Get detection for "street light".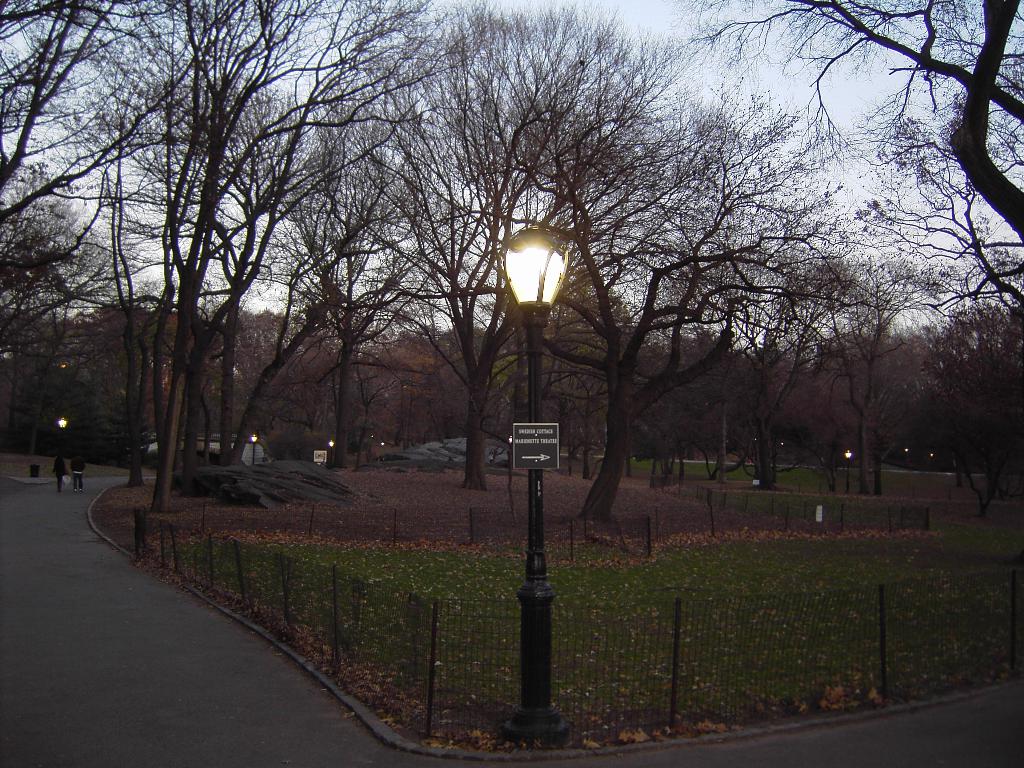
Detection: (842,448,861,497).
